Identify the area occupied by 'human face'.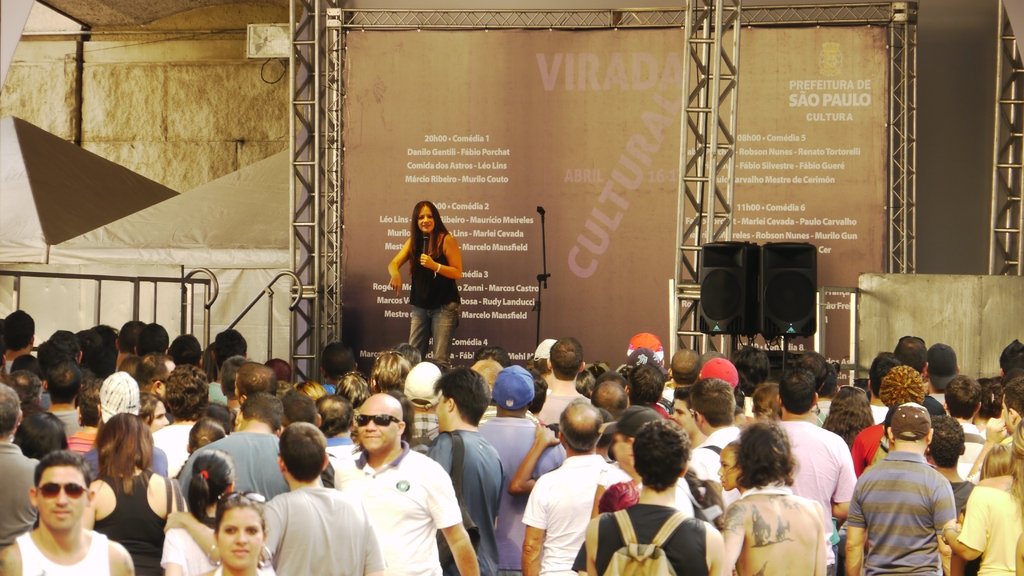
Area: {"left": 216, "top": 508, "right": 265, "bottom": 571}.
